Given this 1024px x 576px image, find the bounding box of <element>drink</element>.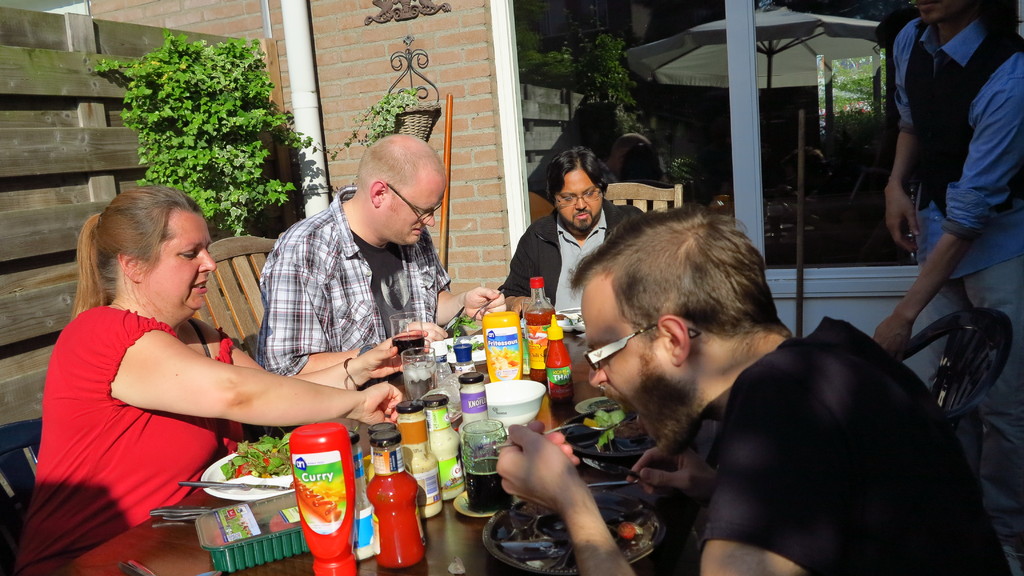
390:335:421:357.
